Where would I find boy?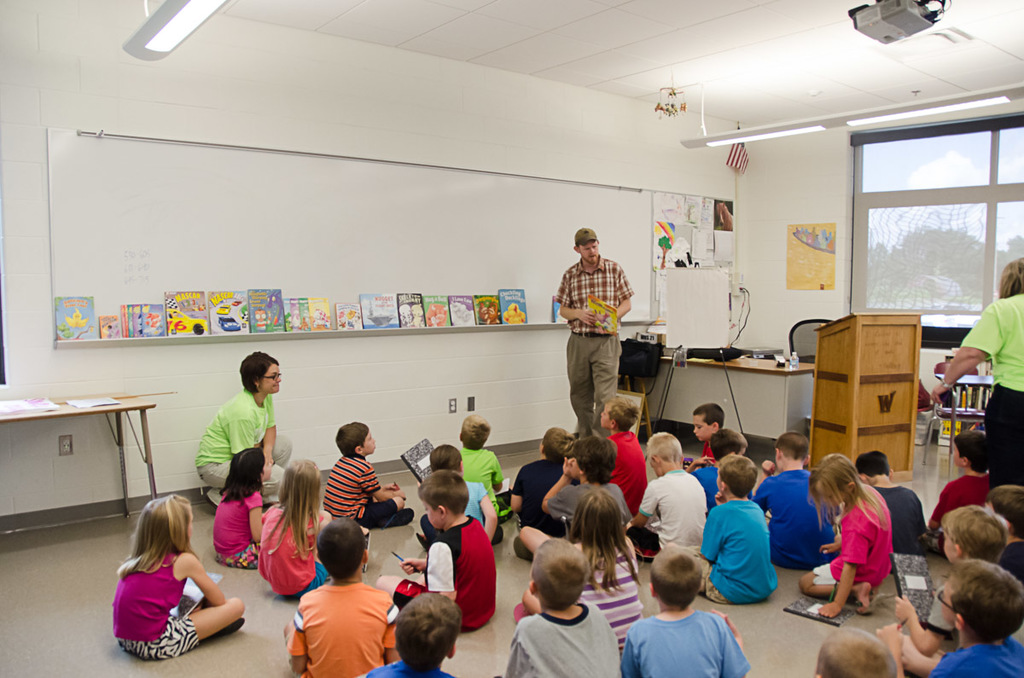
At region(928, 426, 987, 555).
